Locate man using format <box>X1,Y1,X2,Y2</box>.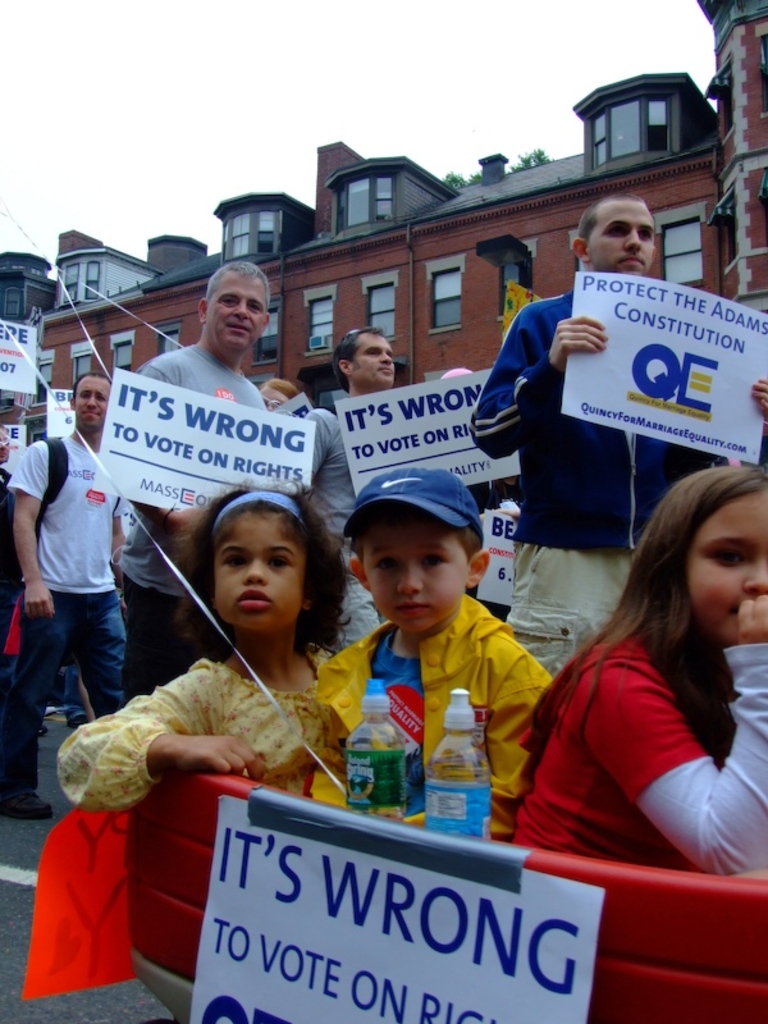
<box>301,334,406,652</box>.
